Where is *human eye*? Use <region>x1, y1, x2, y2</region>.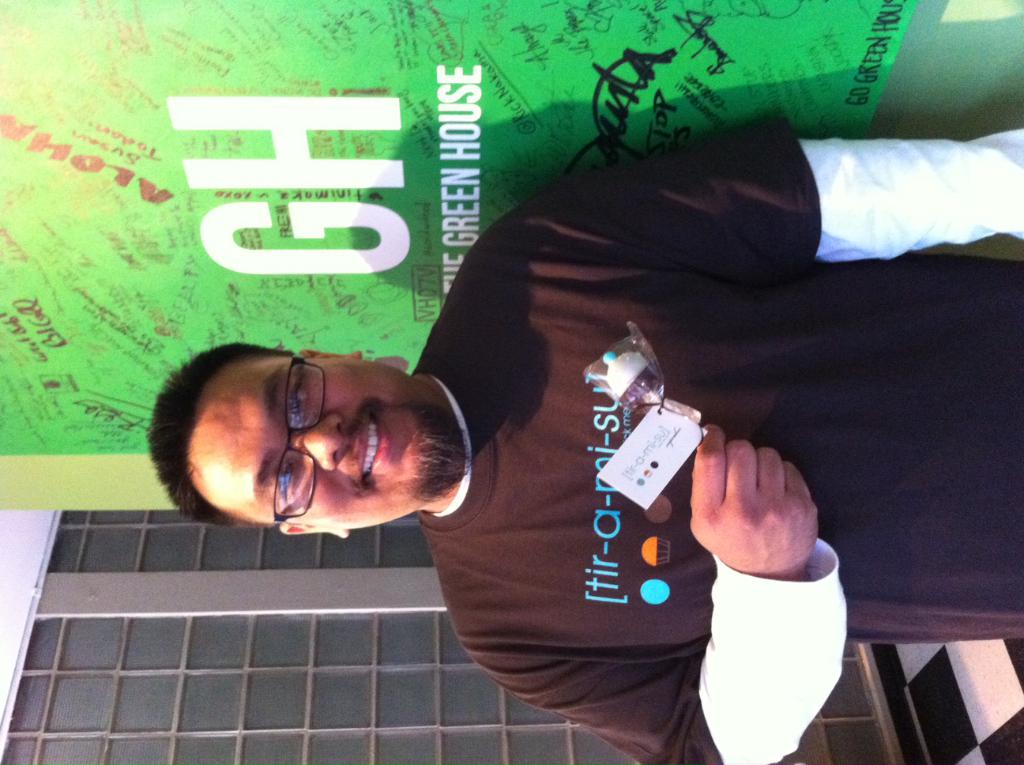
<region>280, 381, 307, 431</region>.
